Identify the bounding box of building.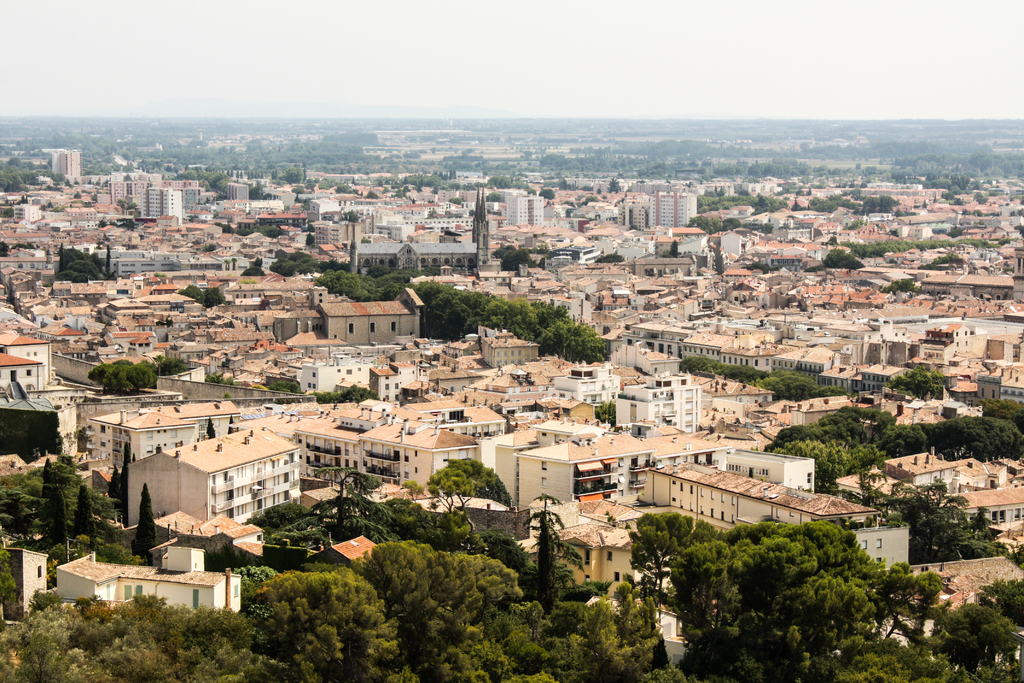
bbox=(127, 422, 308, 527).
